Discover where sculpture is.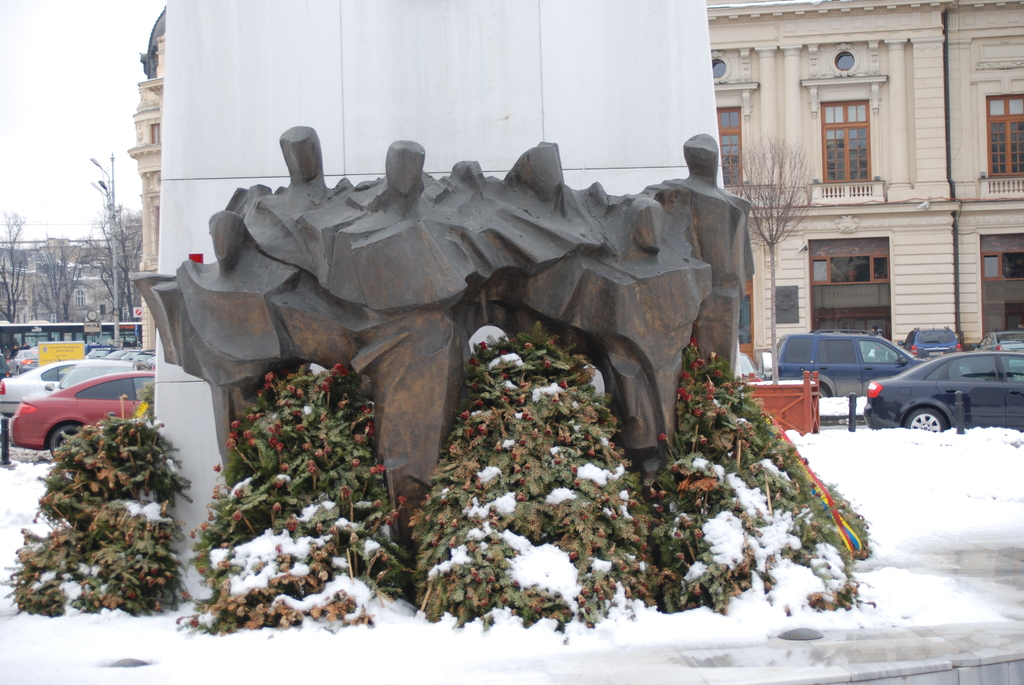
Discovered at {"left": 122, "top": 129, "right": 751, "bottom": 585}.
